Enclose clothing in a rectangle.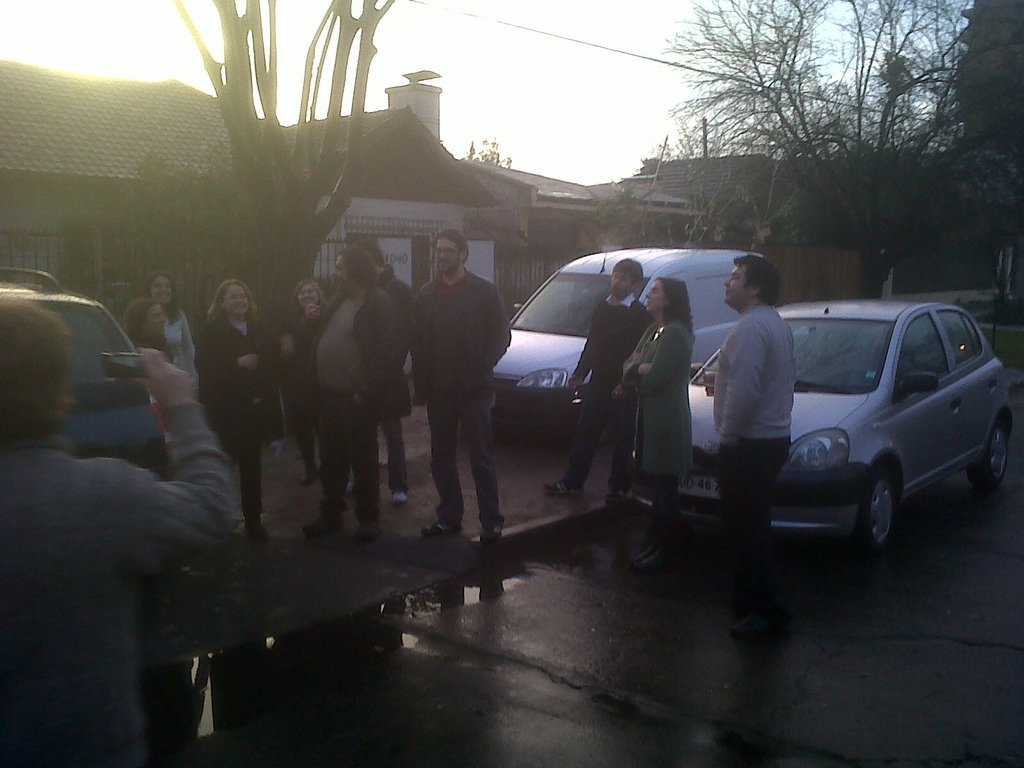
region(173, 303, 194, 375).
